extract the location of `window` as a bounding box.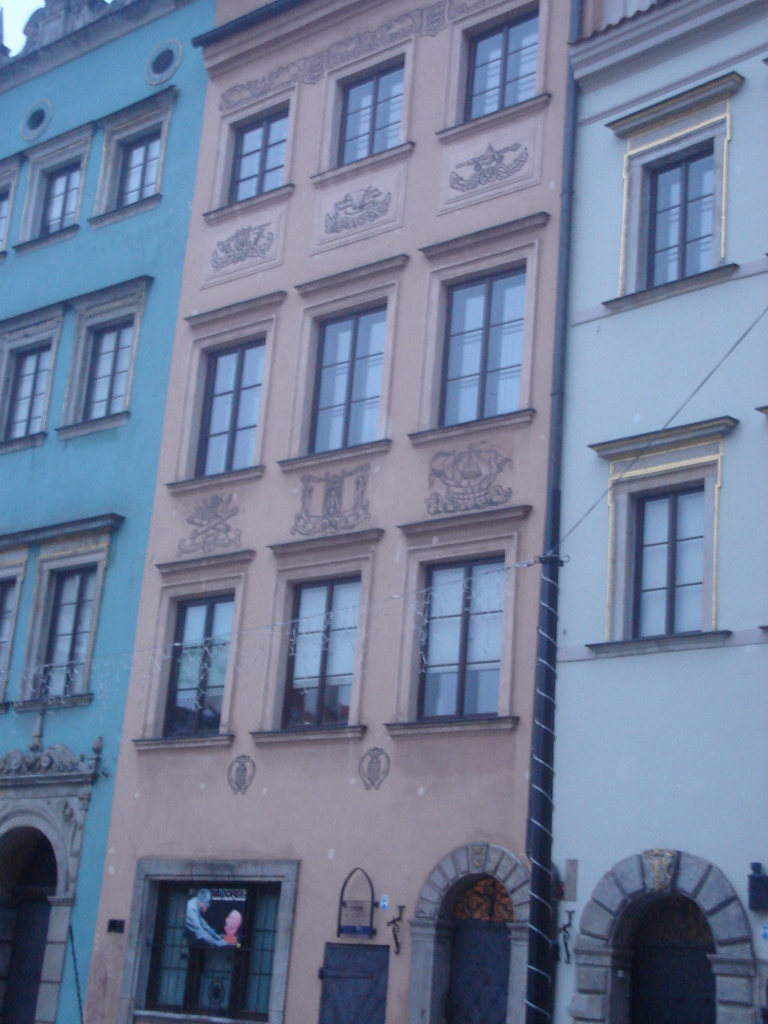
box(191, 340, 268, 483).
